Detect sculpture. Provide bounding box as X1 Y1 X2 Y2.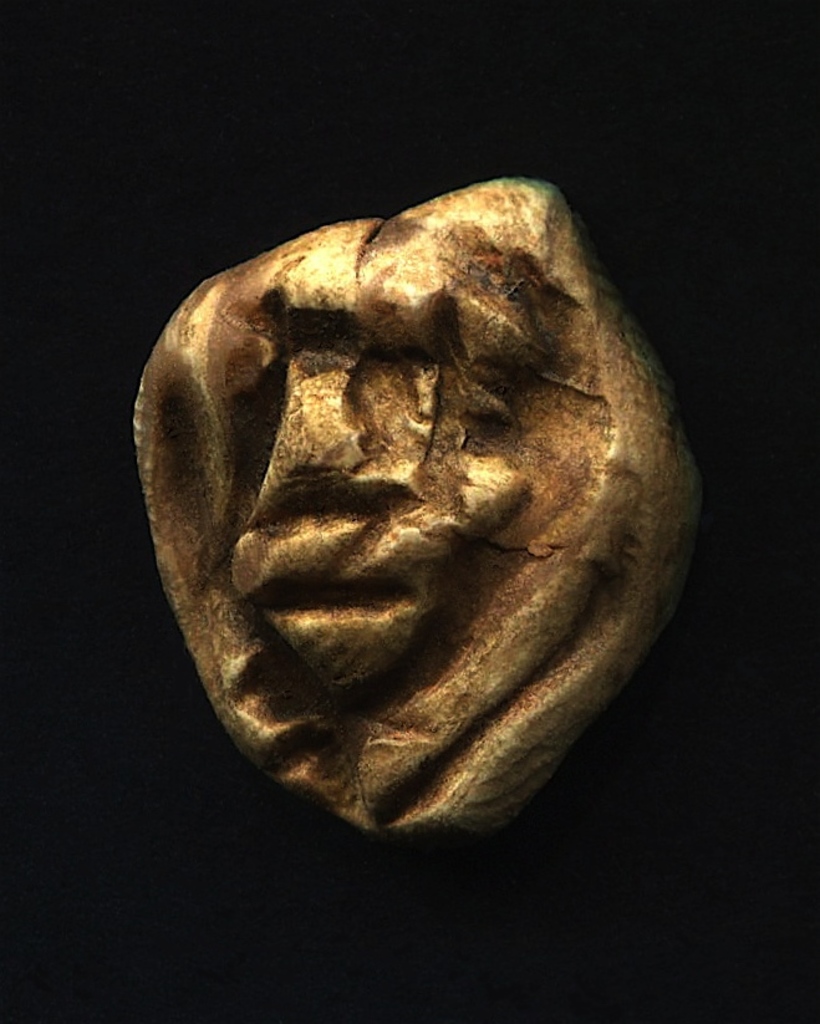
122 167 699 831.
